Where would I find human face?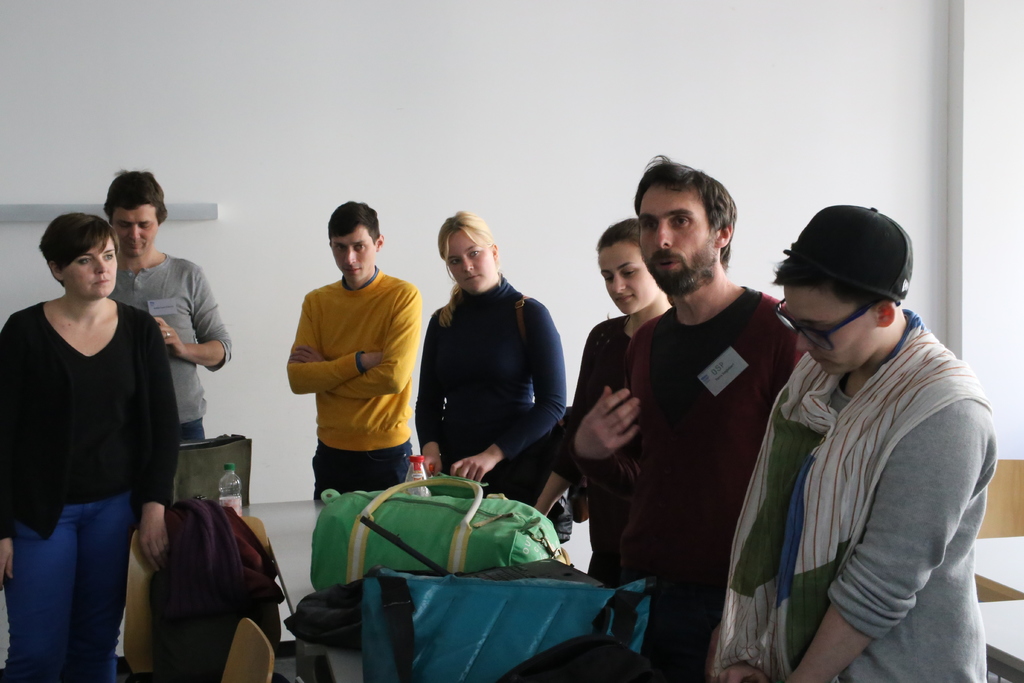
At <region>595, 243, 659, 315</region>.
